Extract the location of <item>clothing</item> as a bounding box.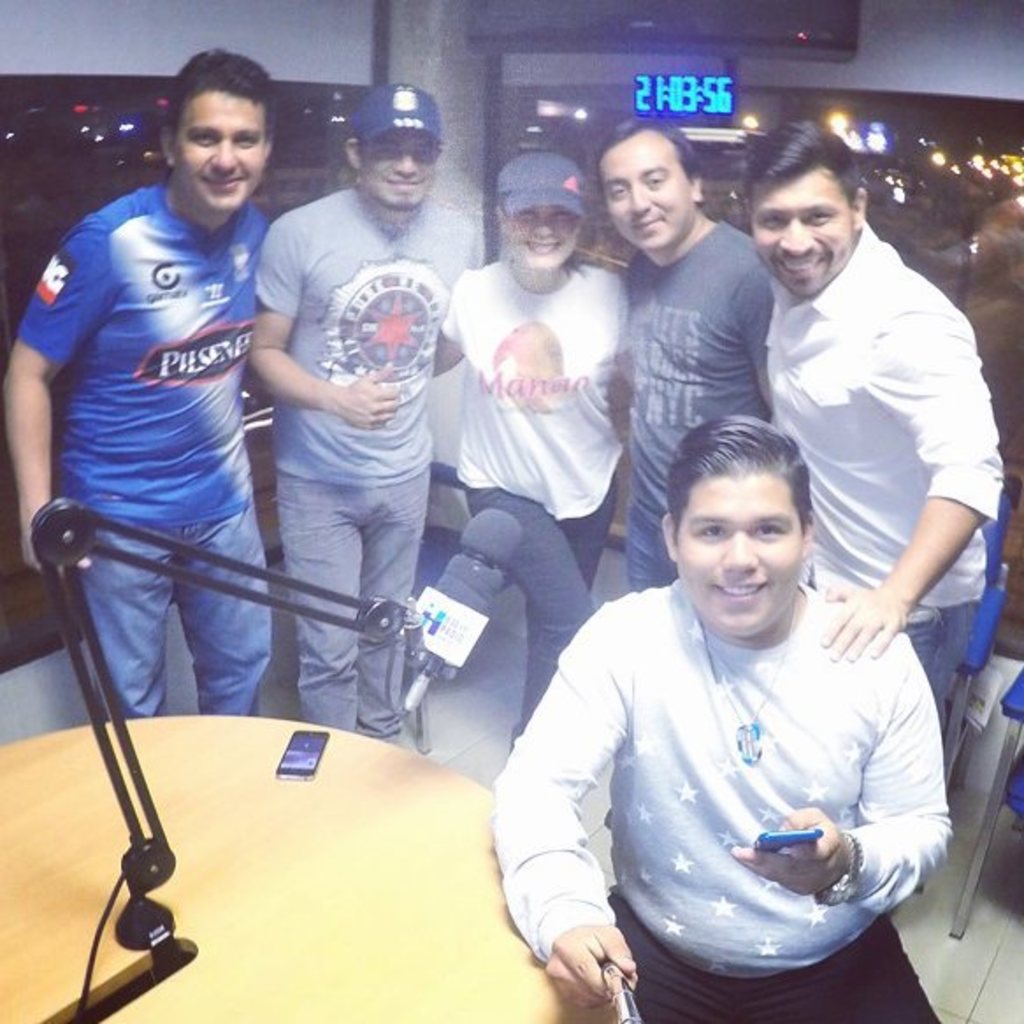
crop(602, 209, 778, 581).
